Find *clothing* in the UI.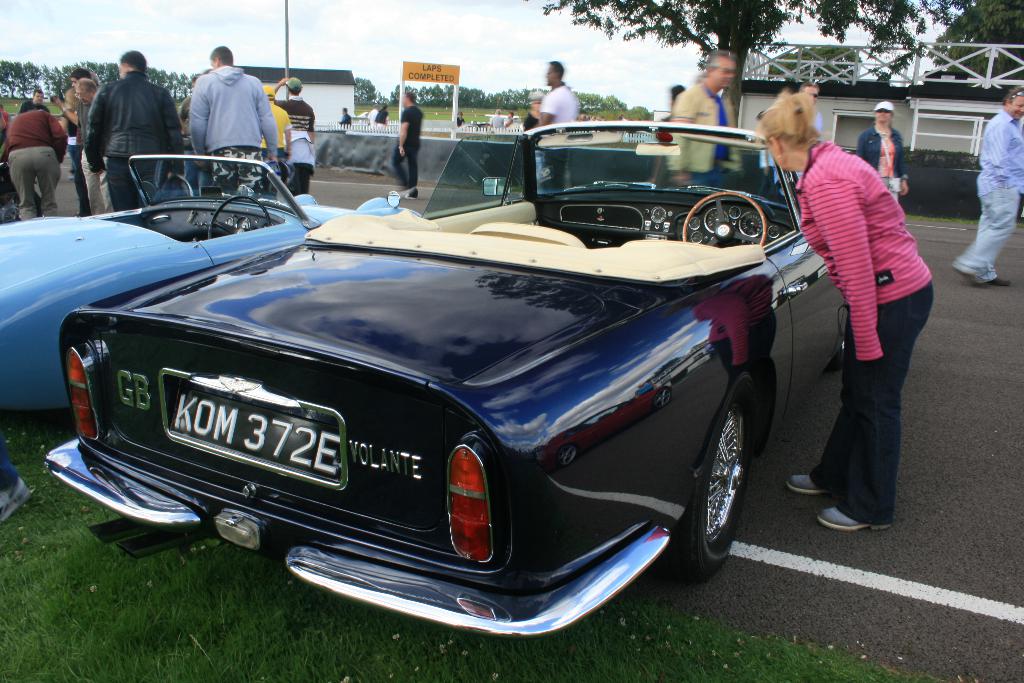
UI element at 791,137,934,528.
